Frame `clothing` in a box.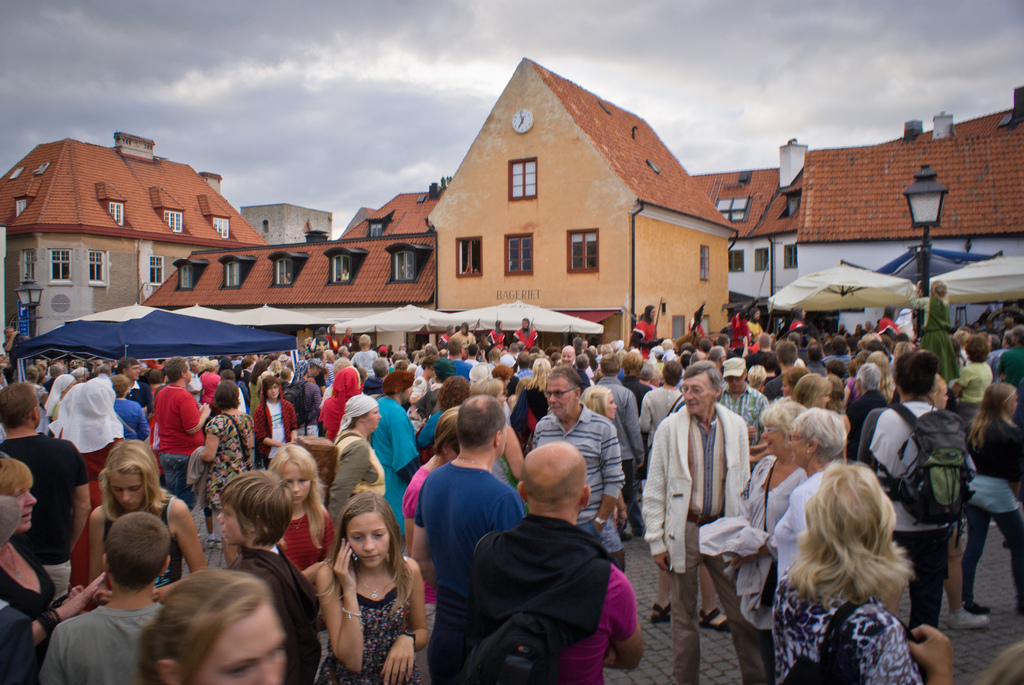
crop(112, 397, 155, 453).
